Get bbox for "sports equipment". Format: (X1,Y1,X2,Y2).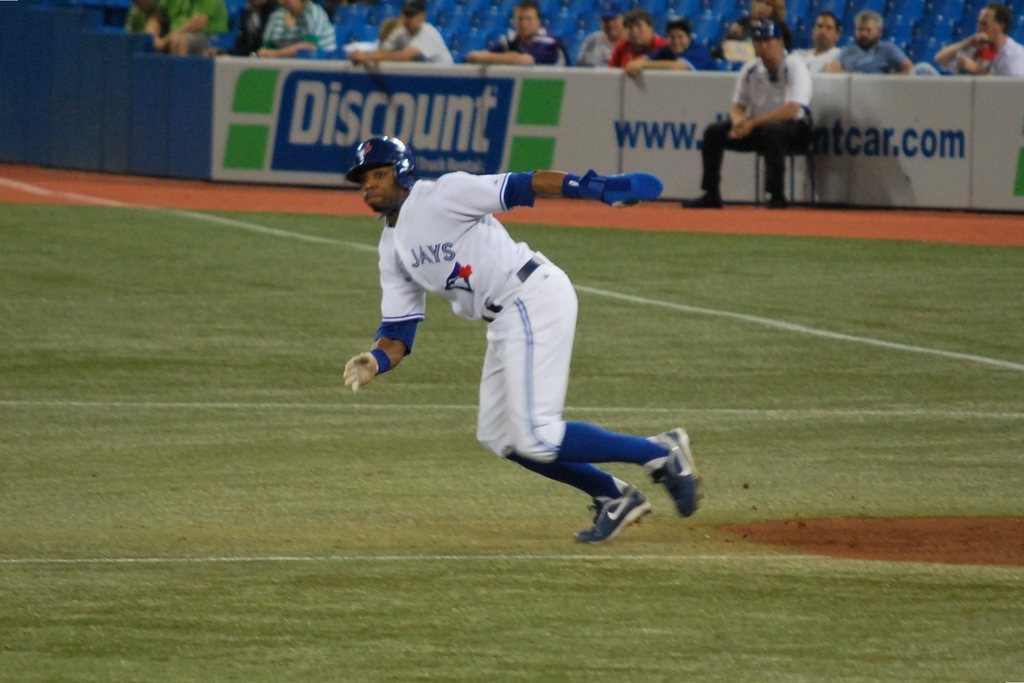
(346,136,419,190).
